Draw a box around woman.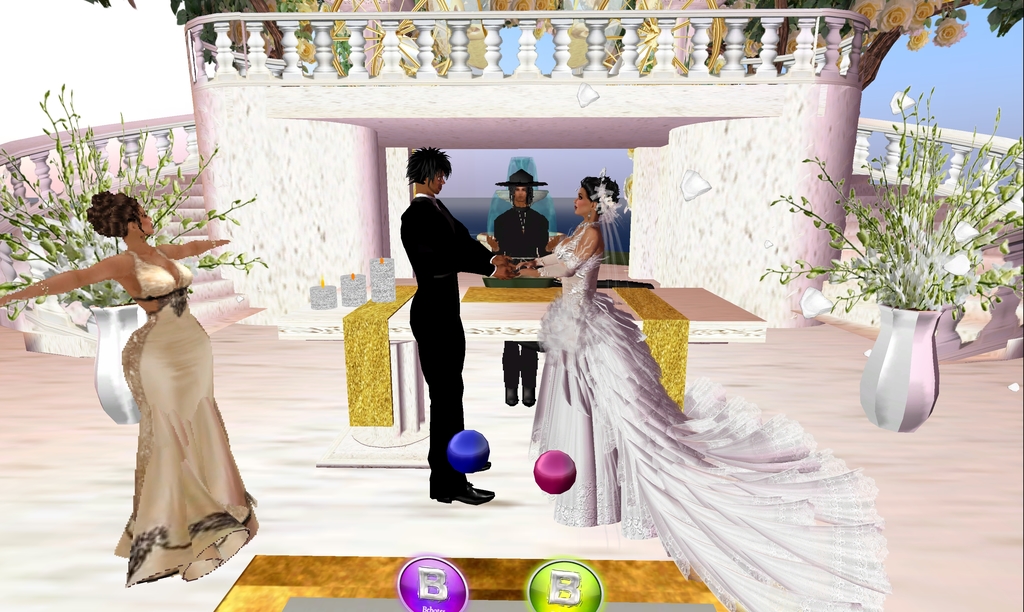
(0,182,264,589).
